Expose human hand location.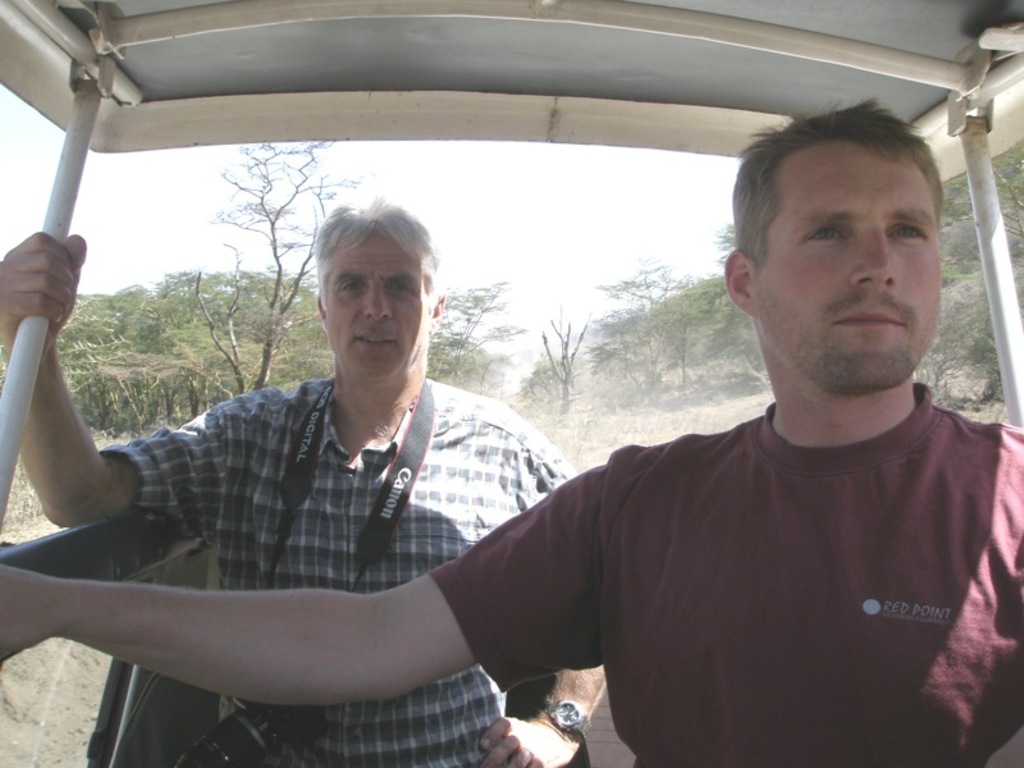
Exposed at bbox=(0, 563, 61, 655).
